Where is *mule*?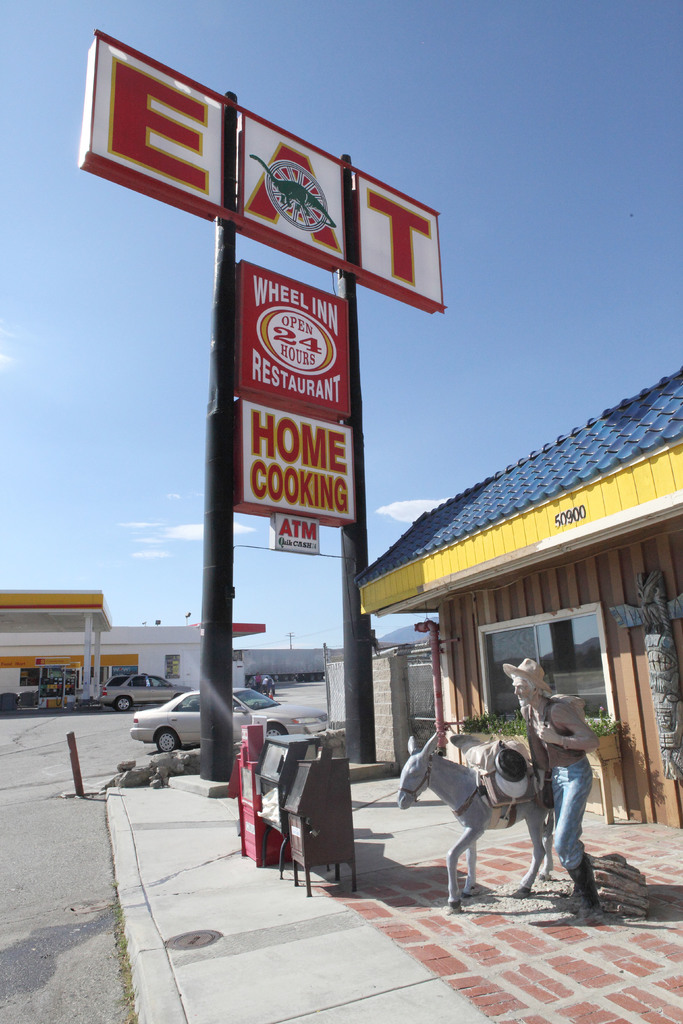
rect(395, 742, 556, 906).
